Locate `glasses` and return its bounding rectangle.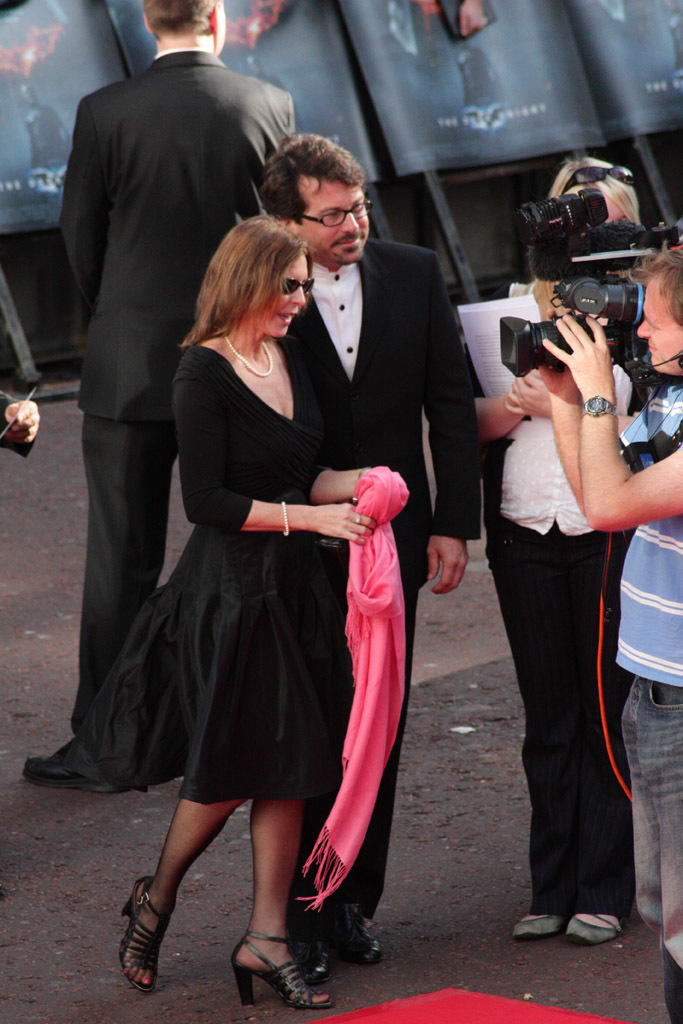
(296,198,378,231).
